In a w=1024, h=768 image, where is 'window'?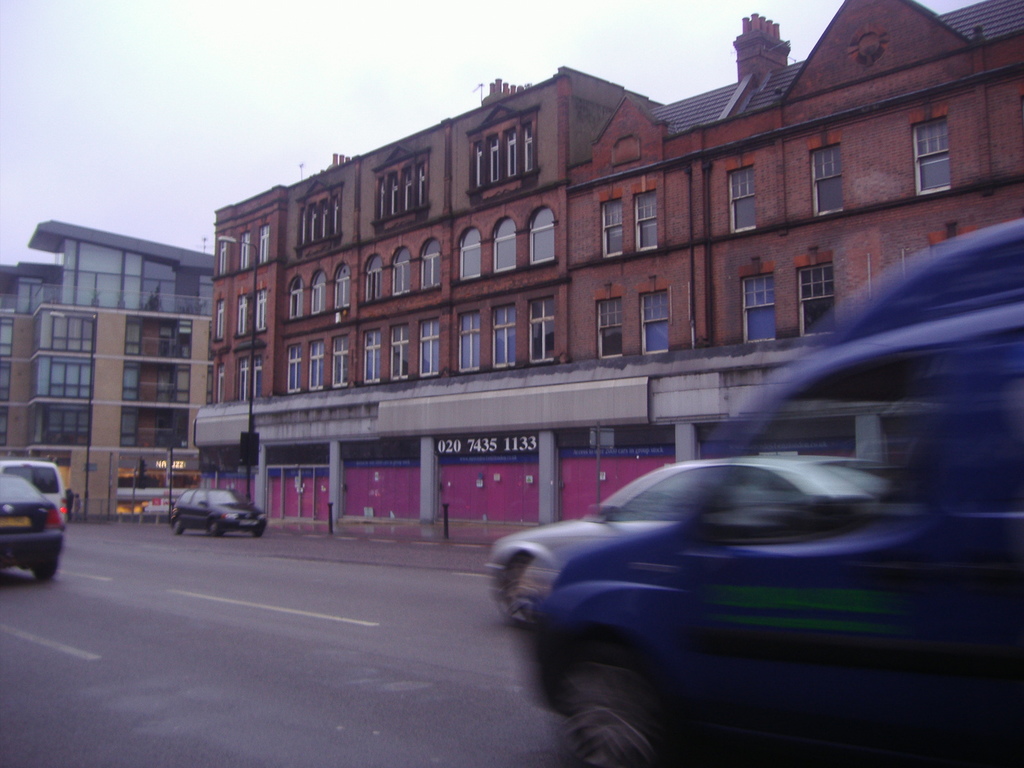
385/325/407/377.
